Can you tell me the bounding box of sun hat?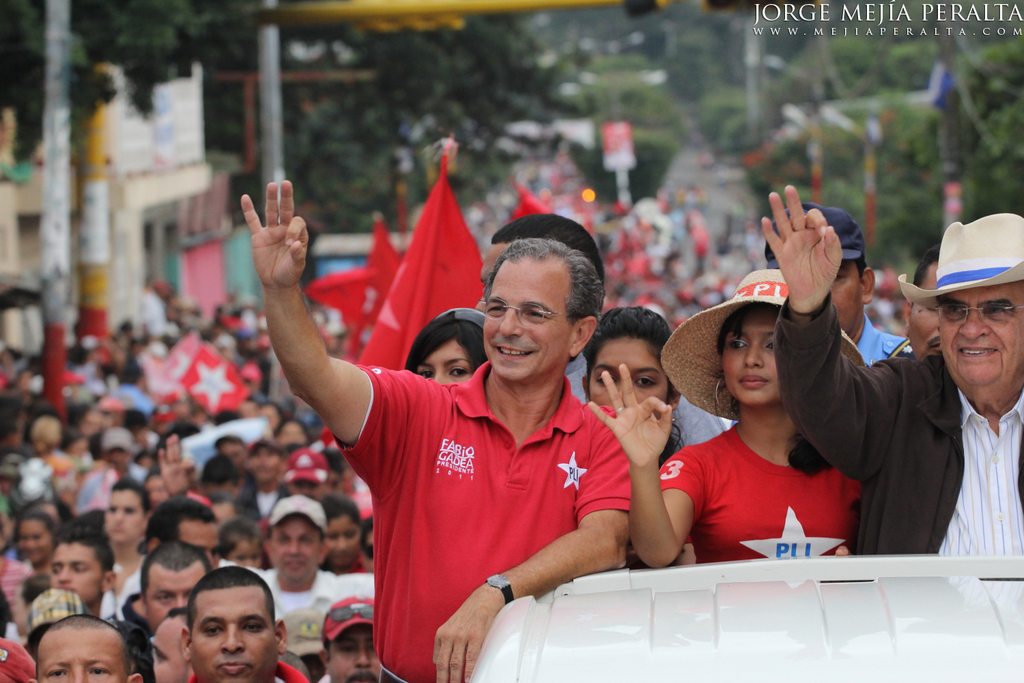
[left=760, top=202, right=872, bottom=268].
